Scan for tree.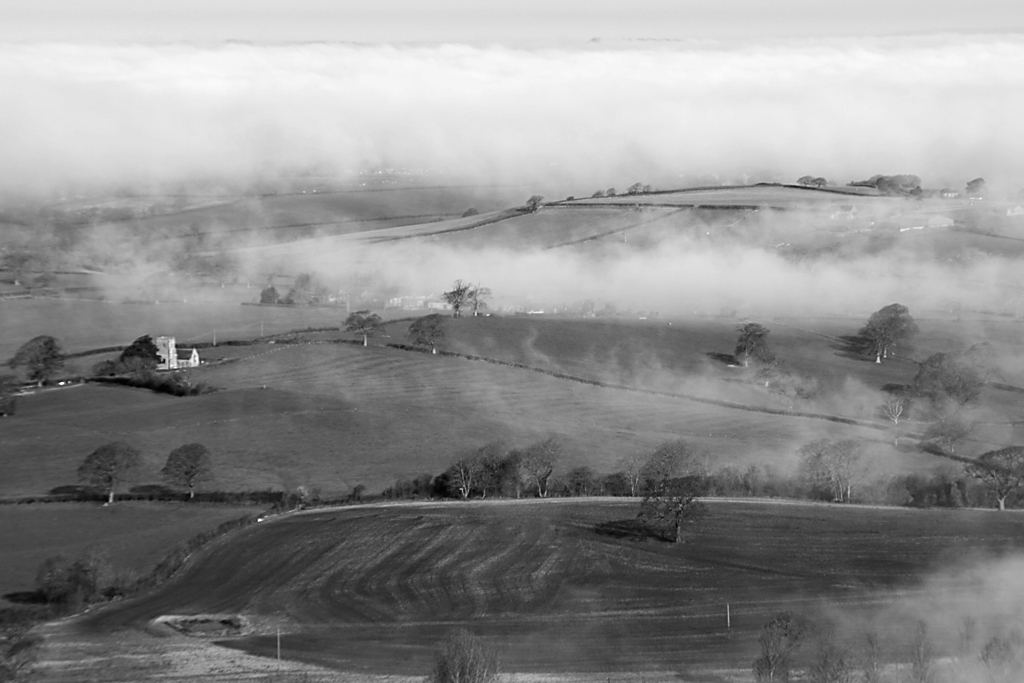
Scan result: {"x1": 406, "y1": 472, "x2": 431, "y2": 501}.
